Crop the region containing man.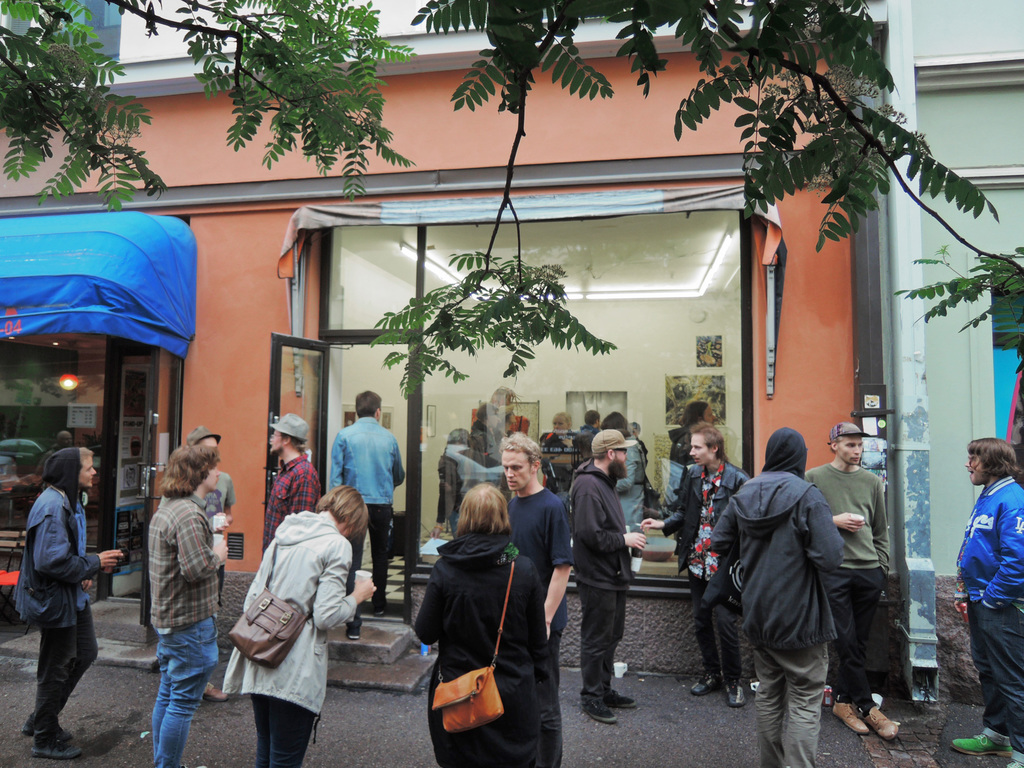
Crop region: {"left": 660, "top": 399, "right": 717, "bottom": 513}.
